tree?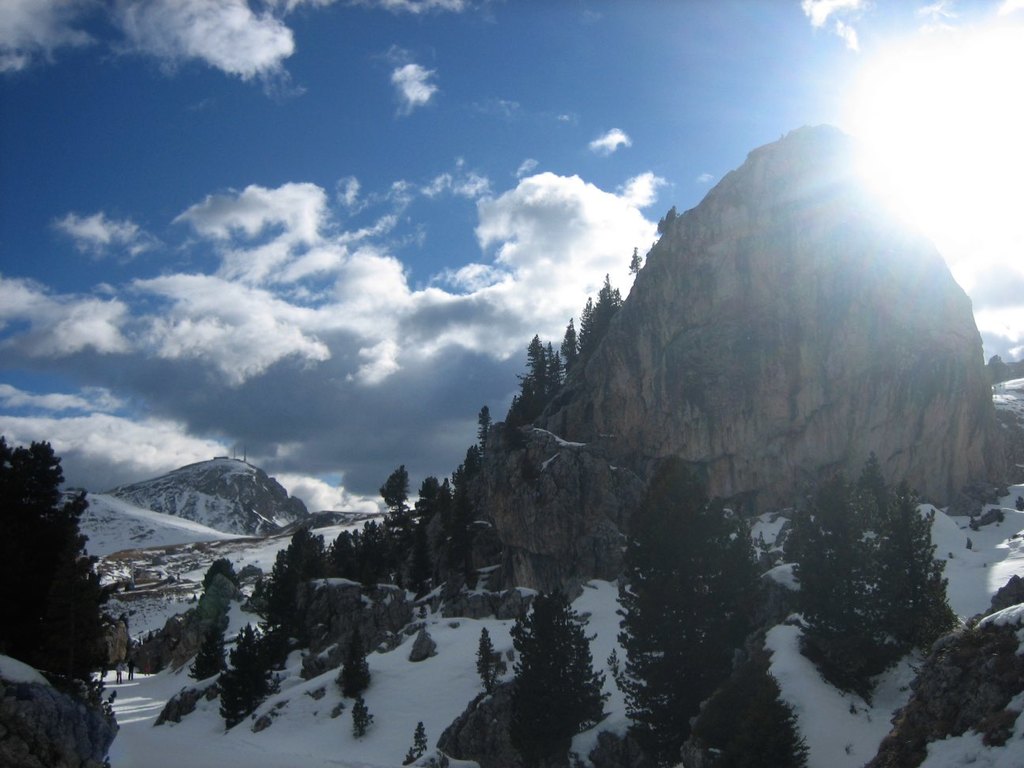
left=198, top=604, right=229, bottom=677
